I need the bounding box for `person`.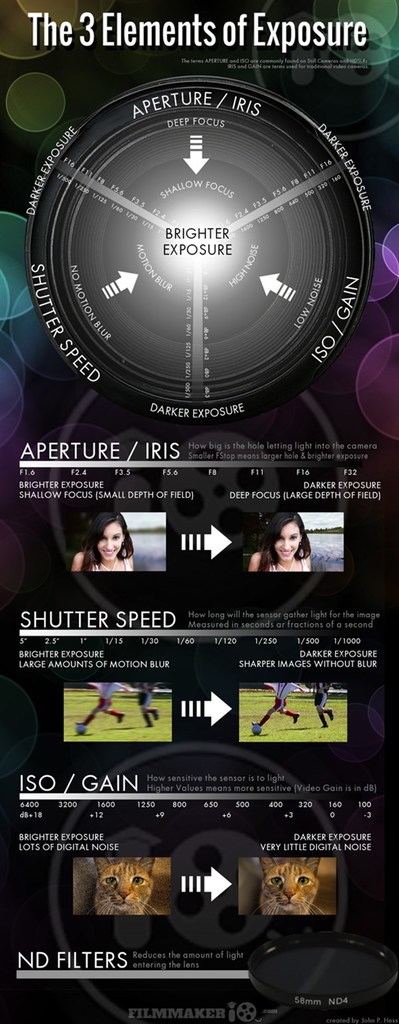
Here it is: bbox=[247, 512, 314, 582].
